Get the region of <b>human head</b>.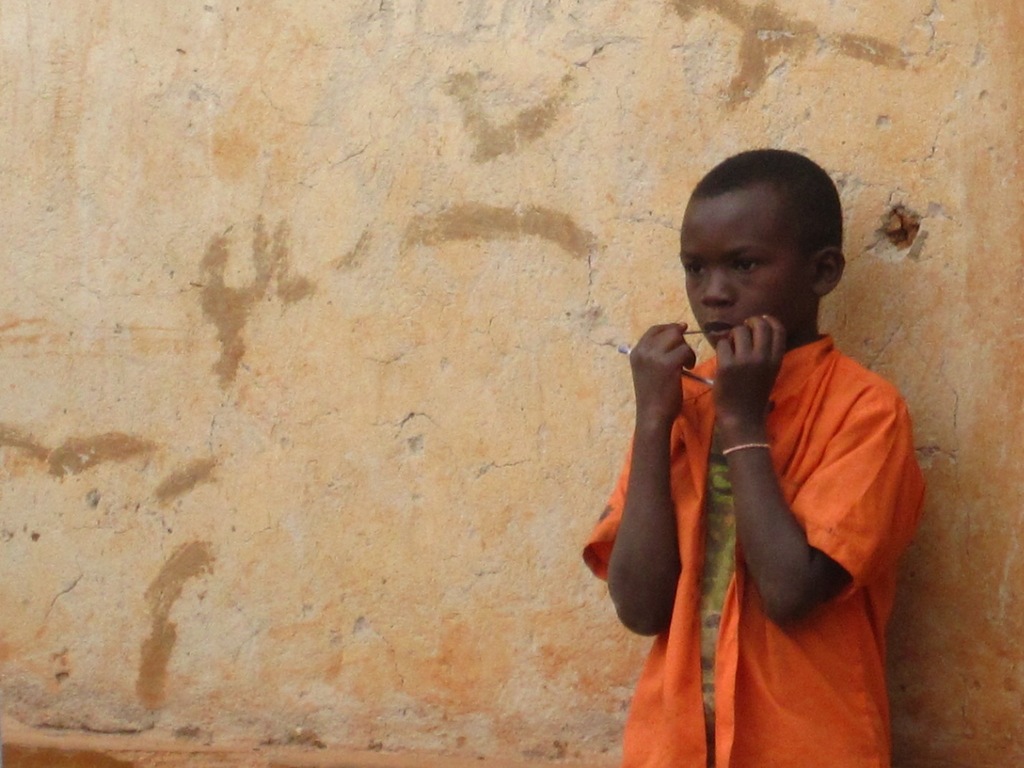
BBox(659, 151, 870, 374).
